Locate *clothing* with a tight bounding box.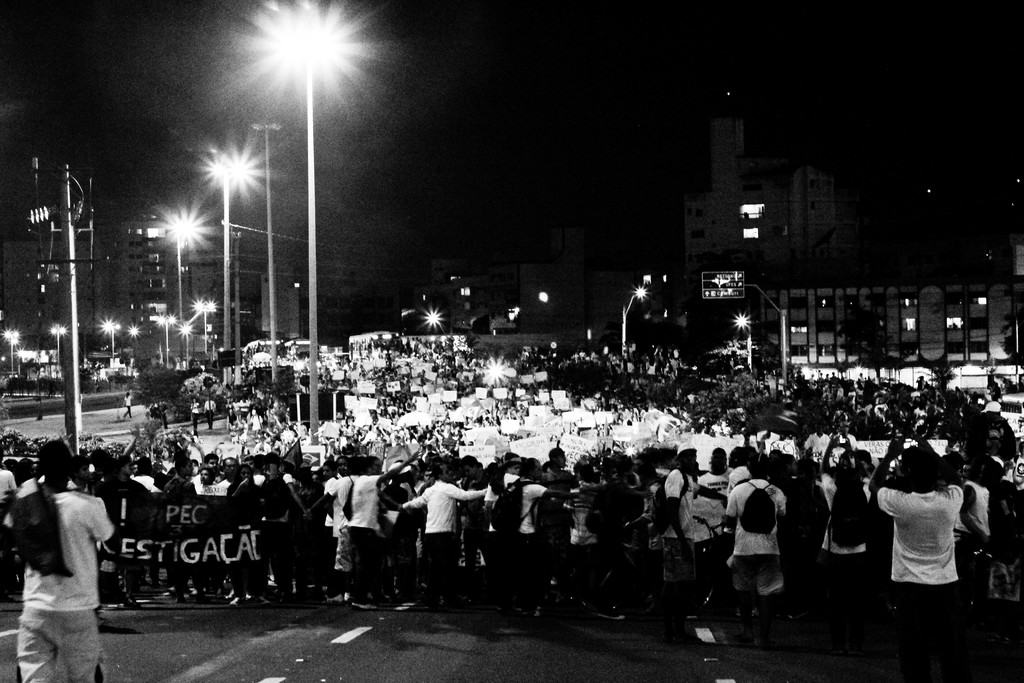
<region>861, 472, 874, 493</region>.
